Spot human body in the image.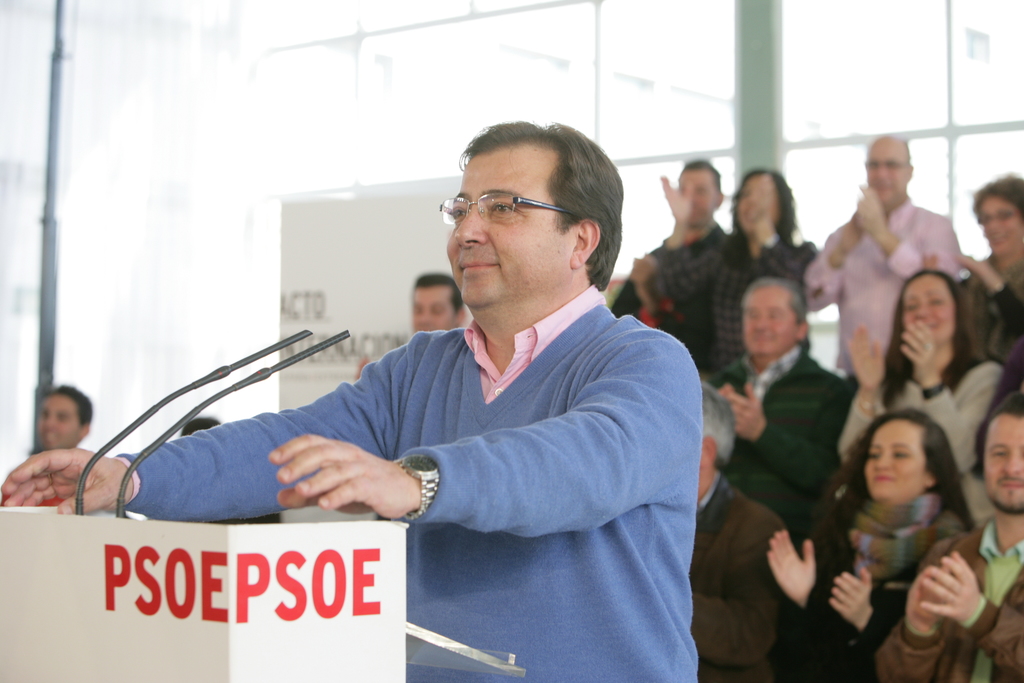
human body found at 2,118,702,682.
